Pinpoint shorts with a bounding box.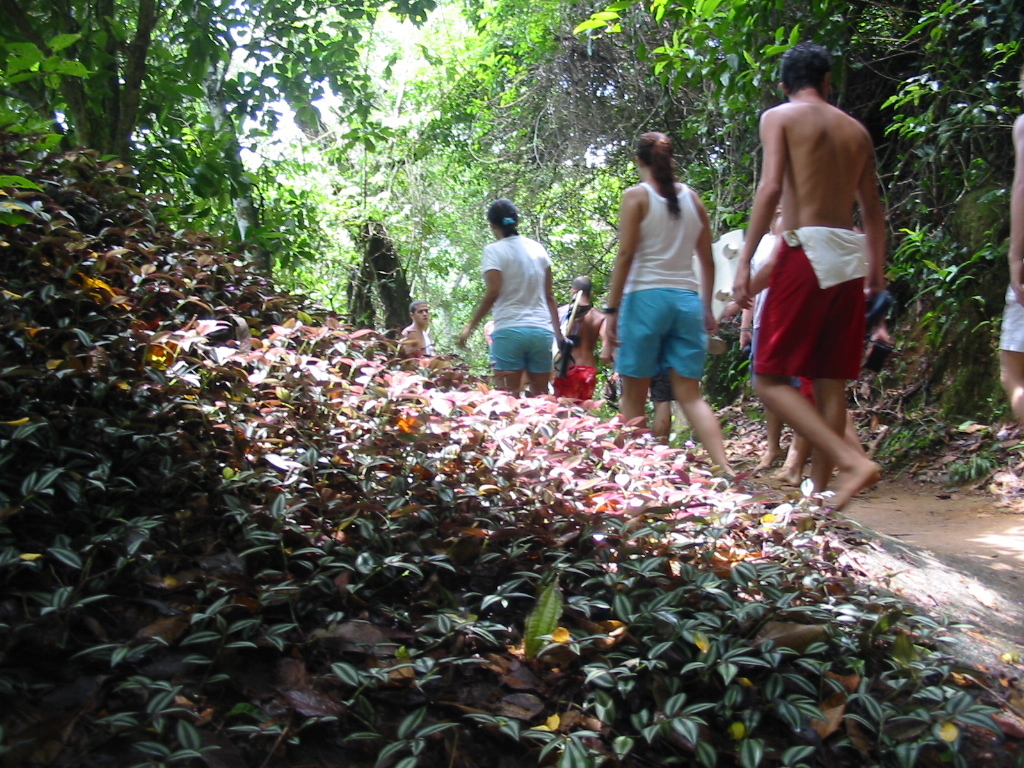
551,365,600,404.
